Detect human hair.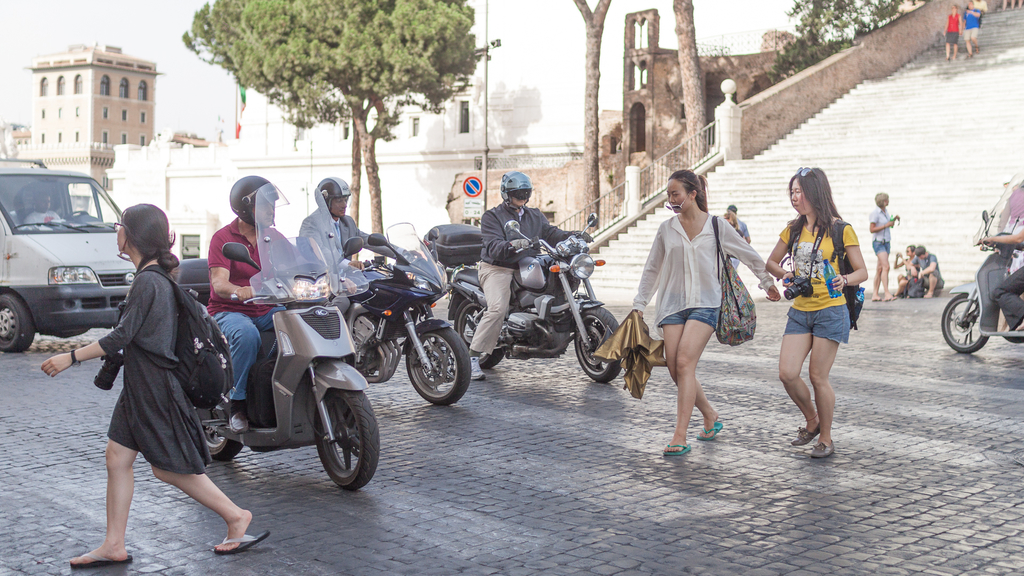
Detected at rect(104, 198, 158, 268).
